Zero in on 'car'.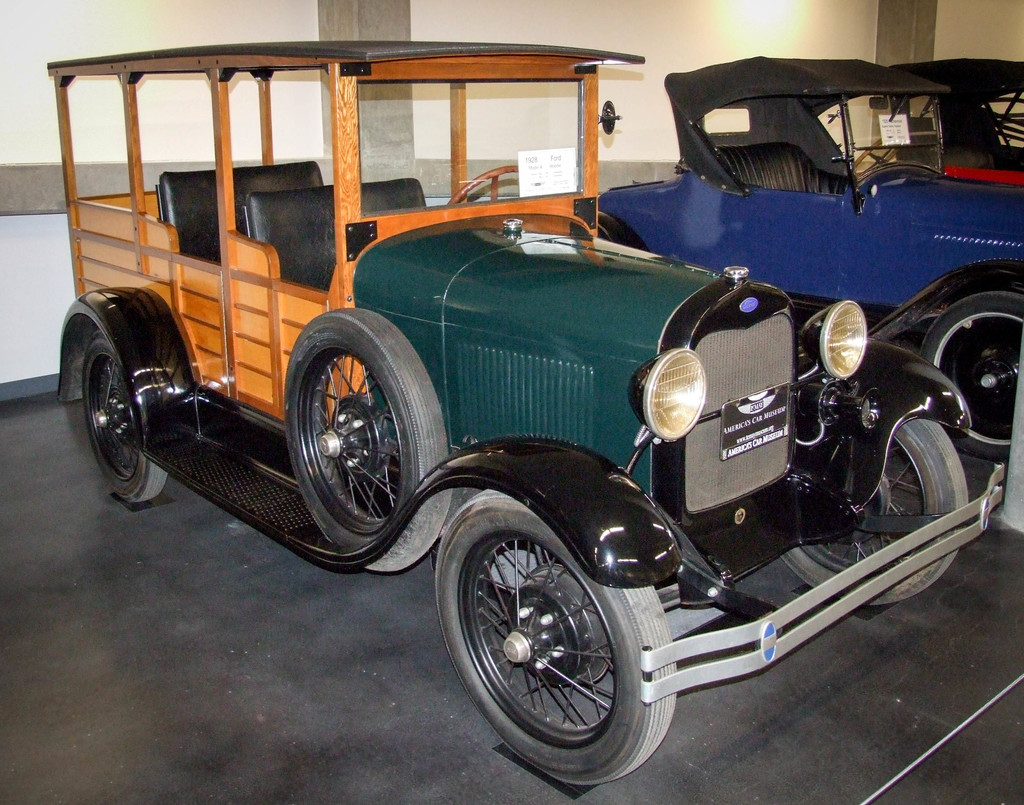
Zeroed in: (893,52,1023,181).
